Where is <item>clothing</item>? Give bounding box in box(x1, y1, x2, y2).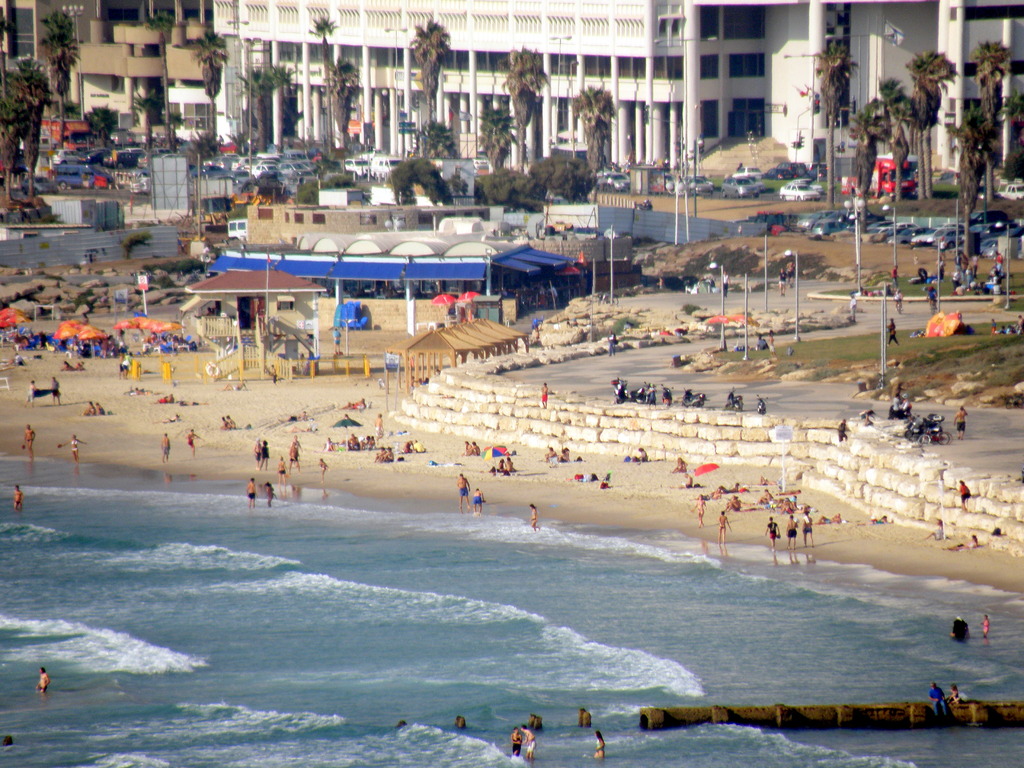
box(784, 529, 803, 537).
